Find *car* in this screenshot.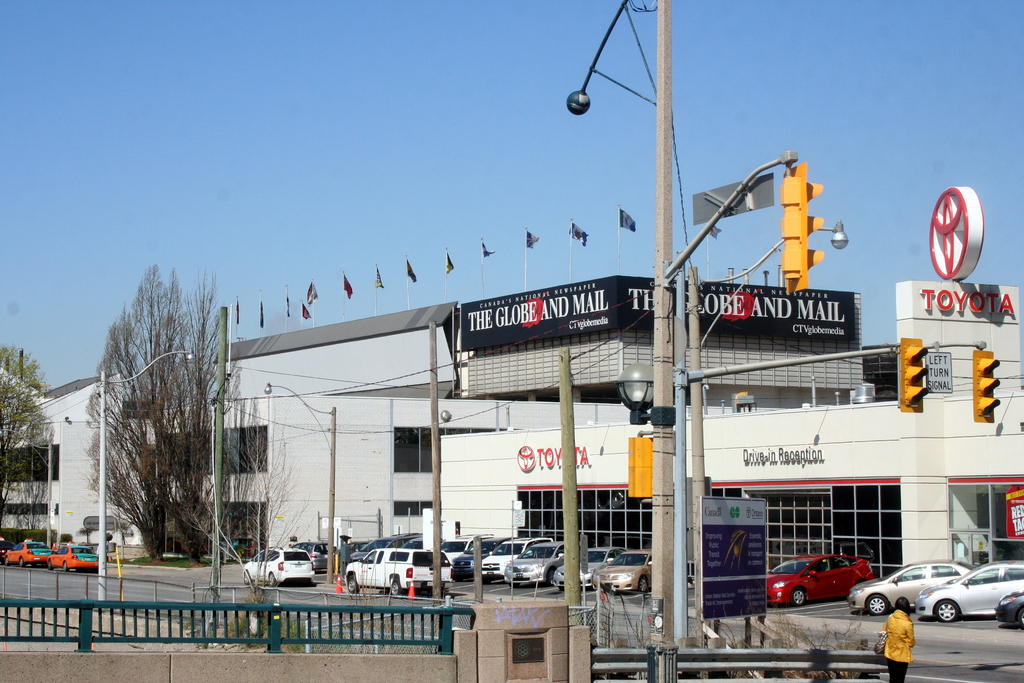
The bounding box for *car* is Rect(3, 539, 51, 568).
